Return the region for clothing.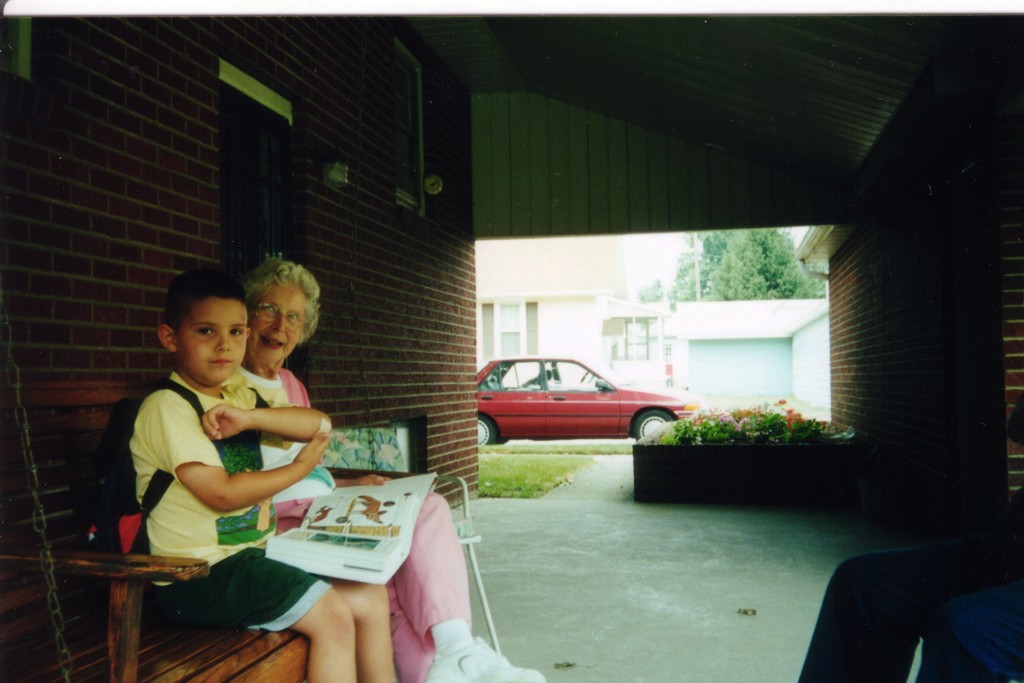
x1=238 y1=373 x2=487 y2=682.
